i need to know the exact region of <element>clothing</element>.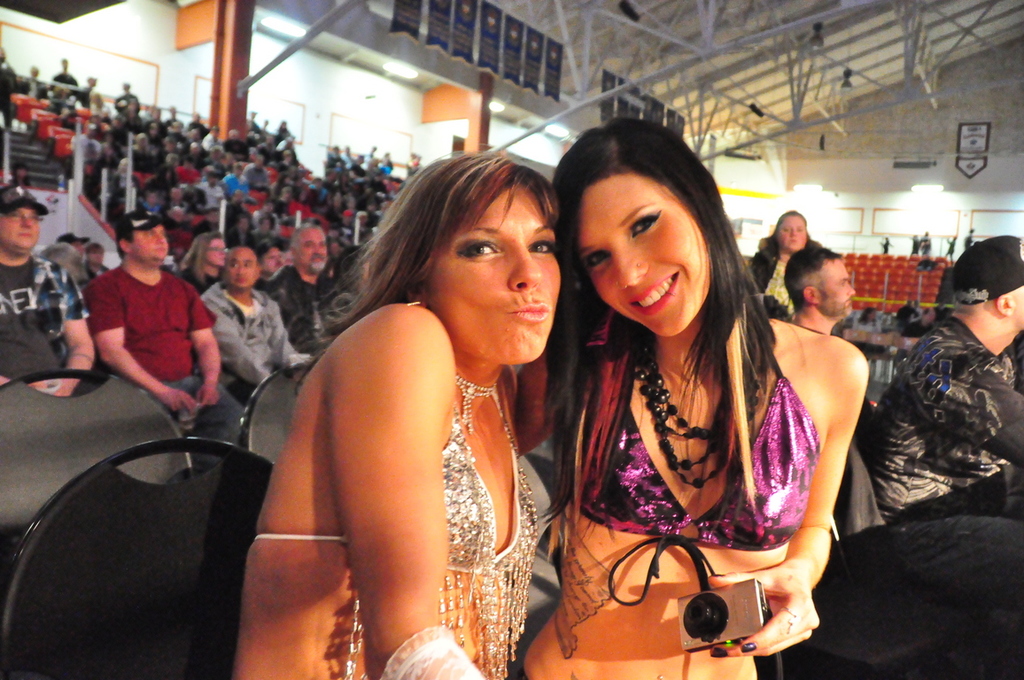
Region: [566, 358, 830, 546].
